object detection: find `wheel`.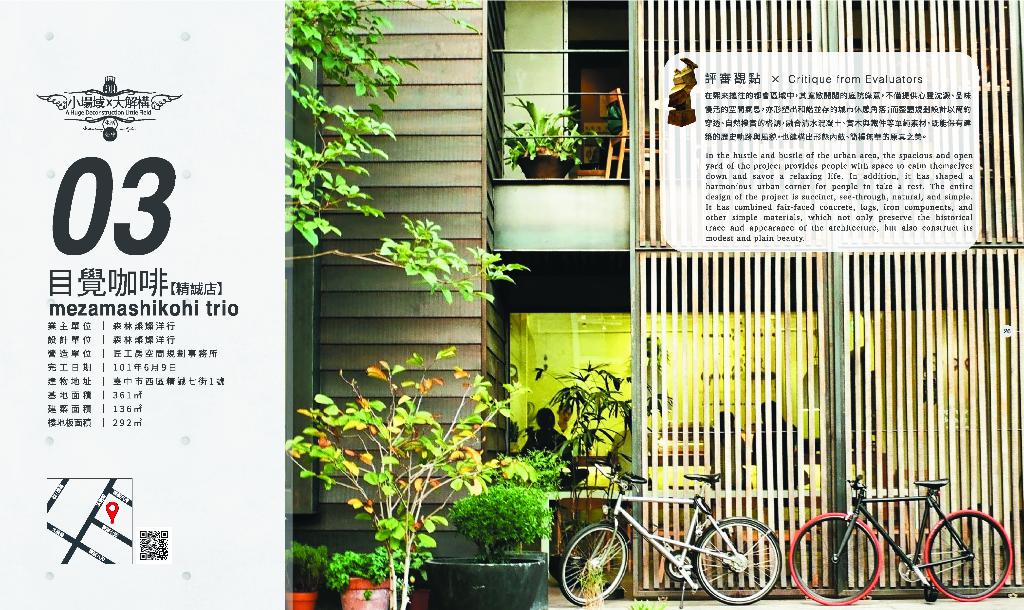
detection(691, 511, 781, 604).
